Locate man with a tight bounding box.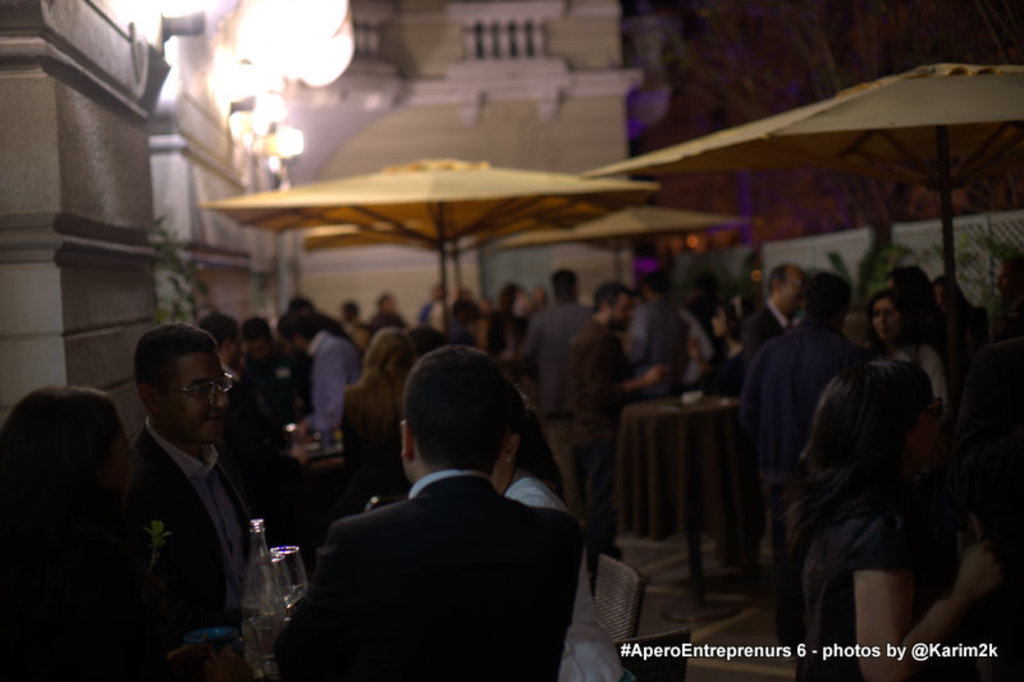
[x1=275, y1=296, x2=342, y2=343].
